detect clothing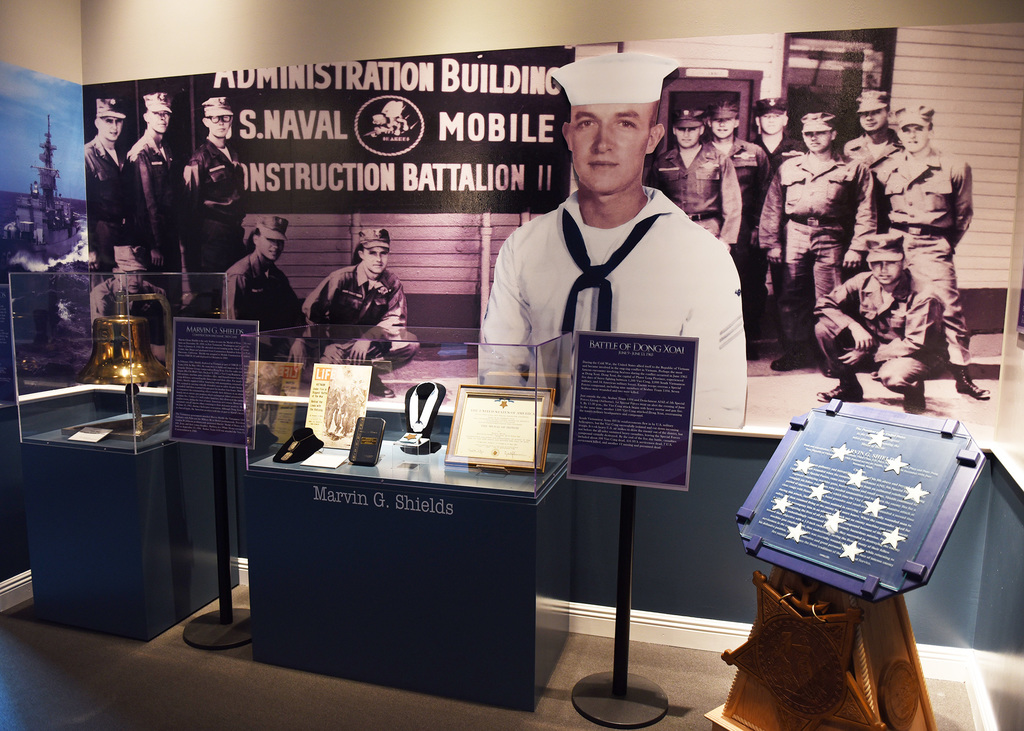
[x1=738, y1=128, x2=804, y2=179]
